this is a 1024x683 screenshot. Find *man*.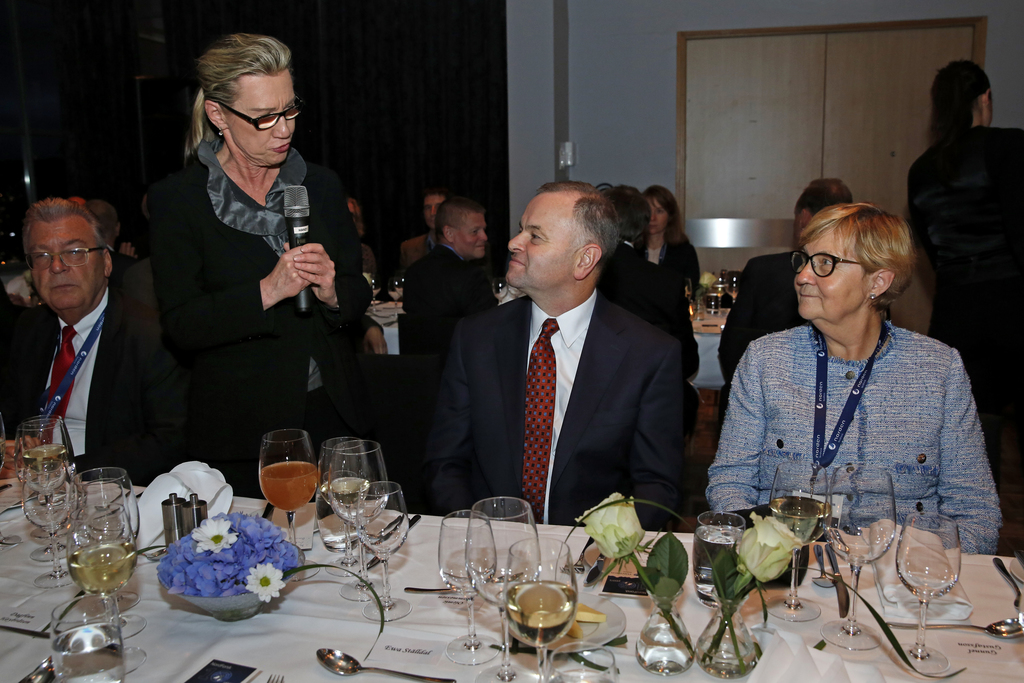
Bounding box: Rect(594, 185, 717, 429).
